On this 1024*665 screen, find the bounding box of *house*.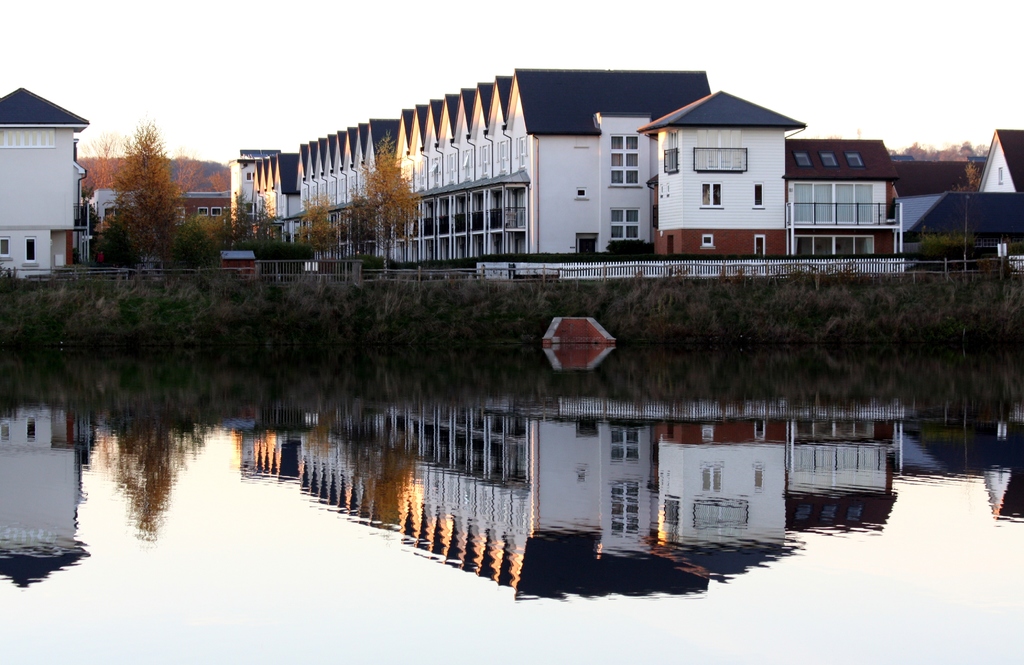
Bounding box: (x1=0, y1=84, x2=89, y2=276).
